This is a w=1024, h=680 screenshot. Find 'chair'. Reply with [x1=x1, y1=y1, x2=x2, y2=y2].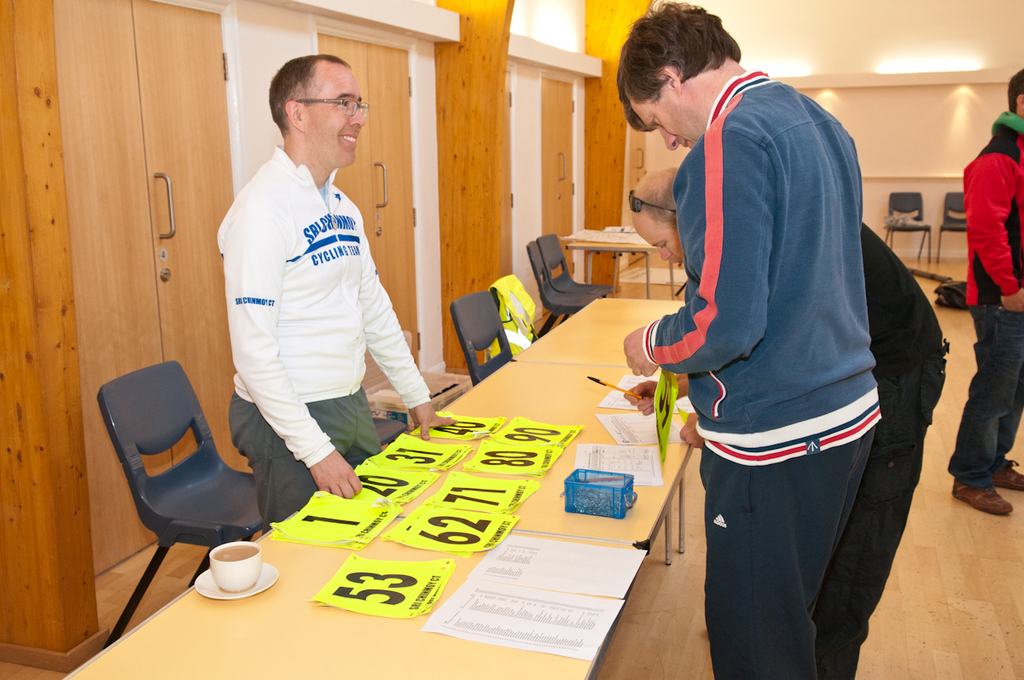
[x1=378, y1=416, x2=407, y2=446].
